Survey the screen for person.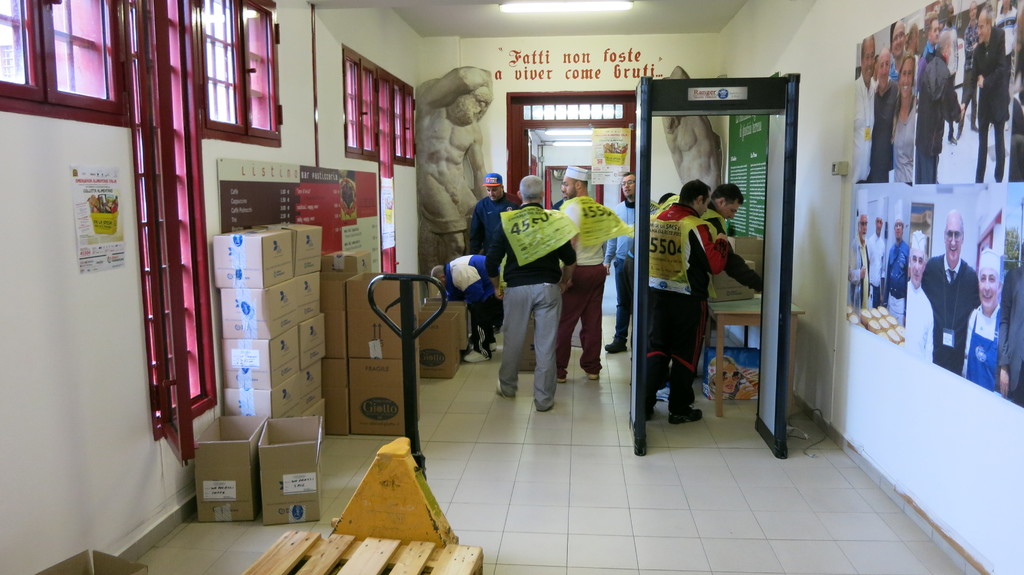
Survey found: {"left": 921, "top": 209, "right": 979, "bottom": 377}.
